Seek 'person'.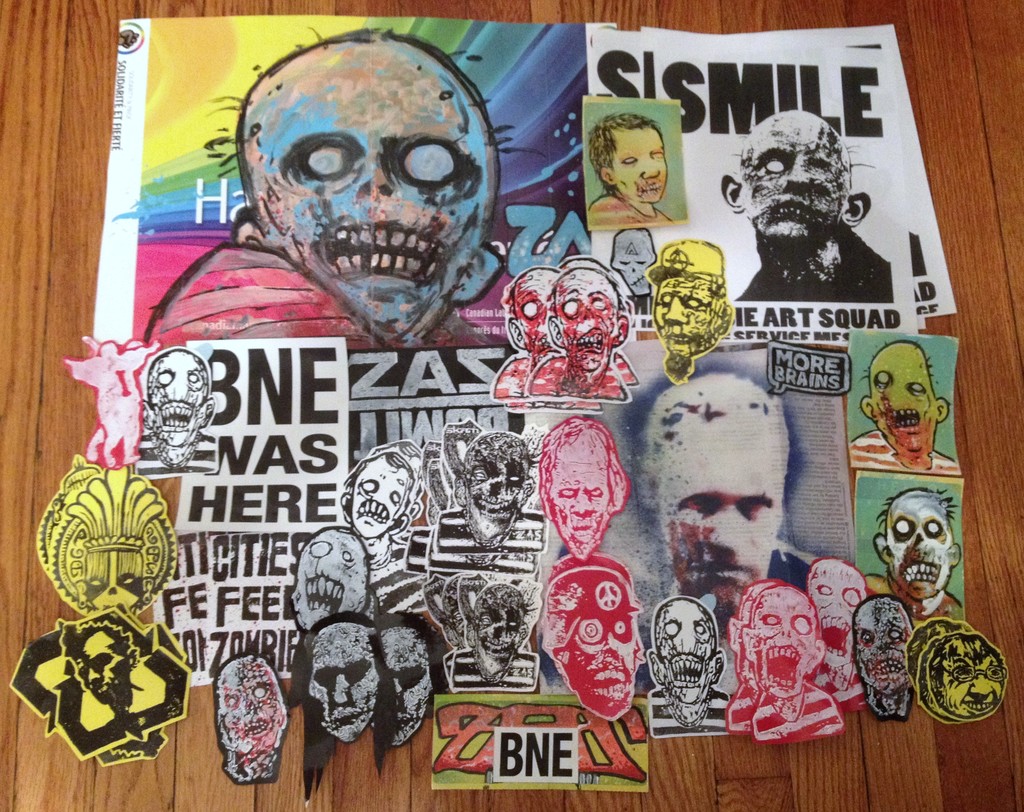
<bbox>633, 361, 822, 701</bbox>.
